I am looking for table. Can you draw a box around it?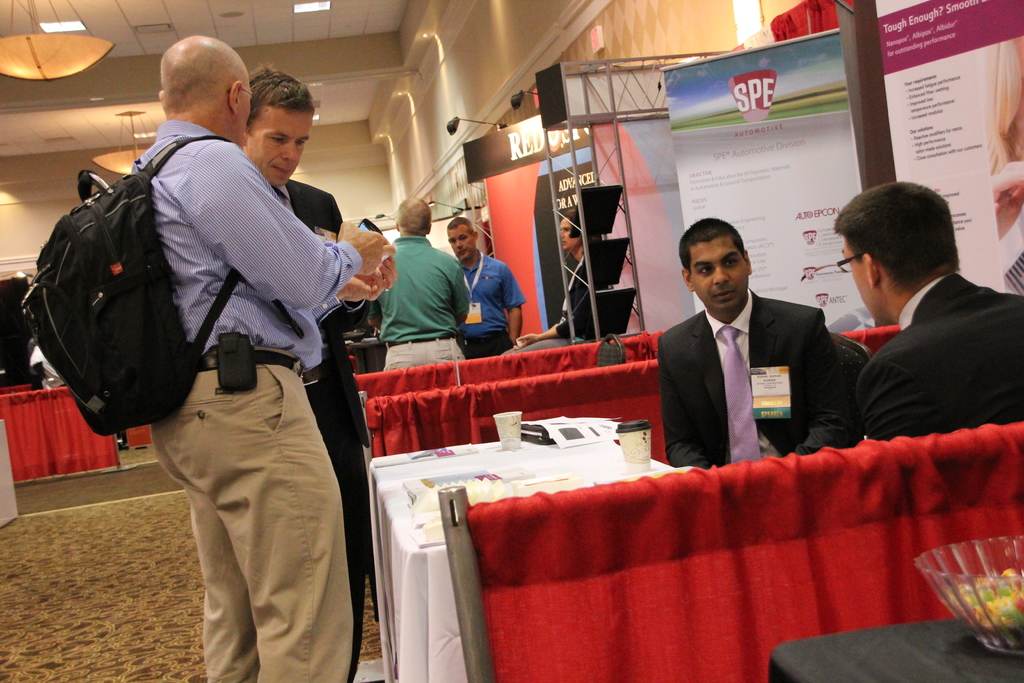
Sure, the bounding box is [x1=0, y1=398, x2=121, y2=469].
